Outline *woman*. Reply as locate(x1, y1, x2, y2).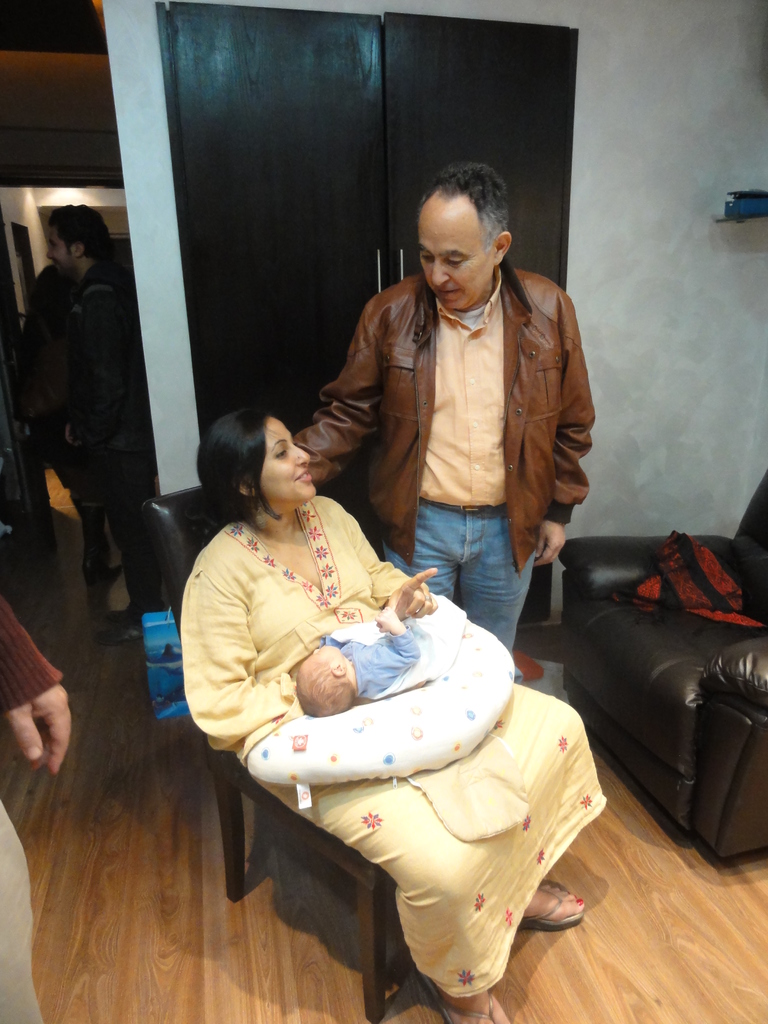
locate(193, 386, 568, 986).
